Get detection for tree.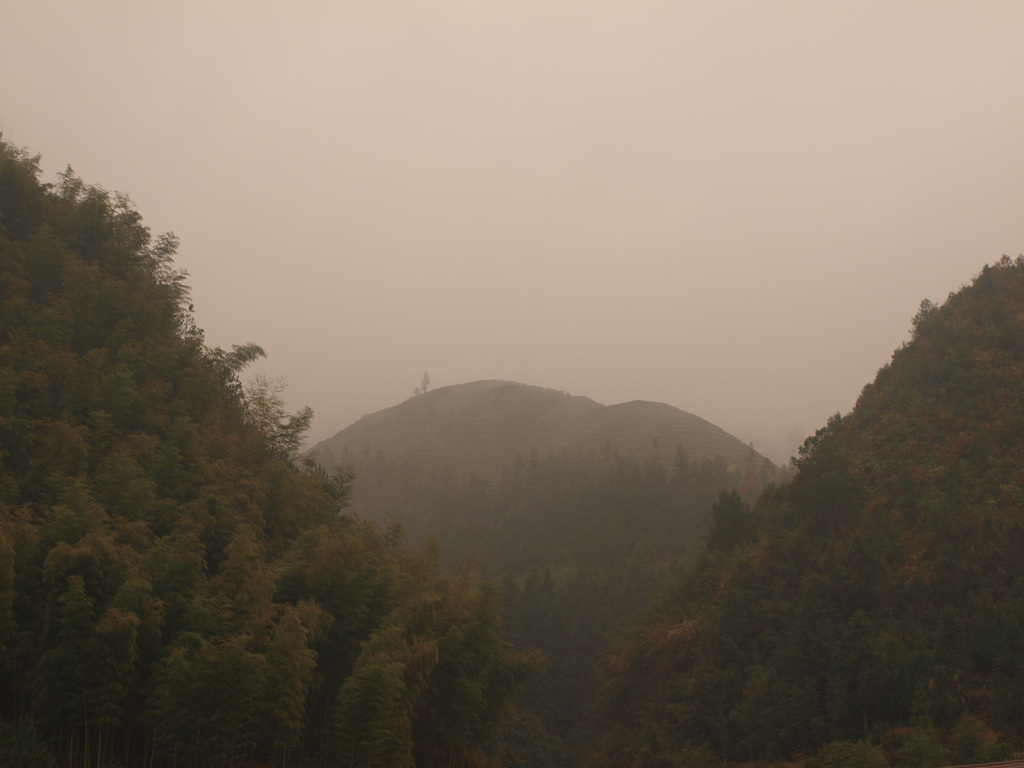
Detection: locate(326, 591, 444, 767).
